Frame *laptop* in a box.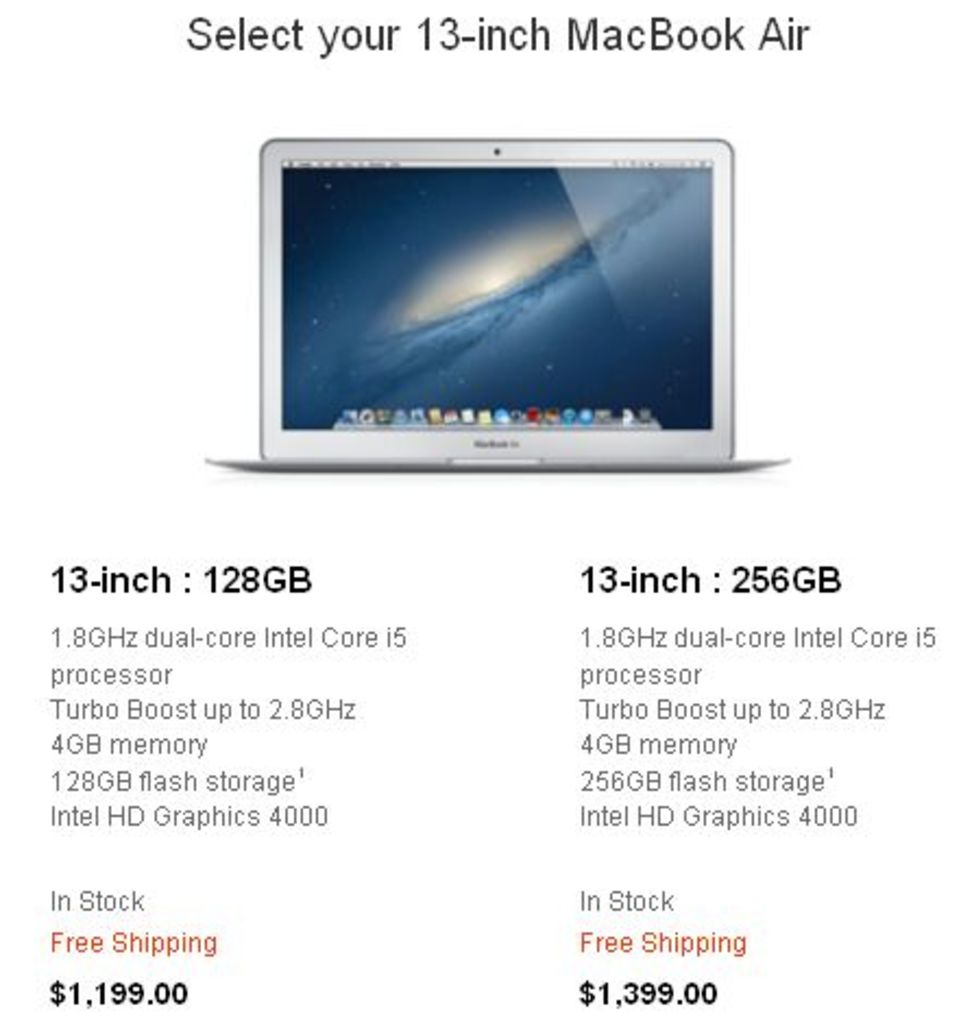
bbox=(233, 137, 791, 453).
